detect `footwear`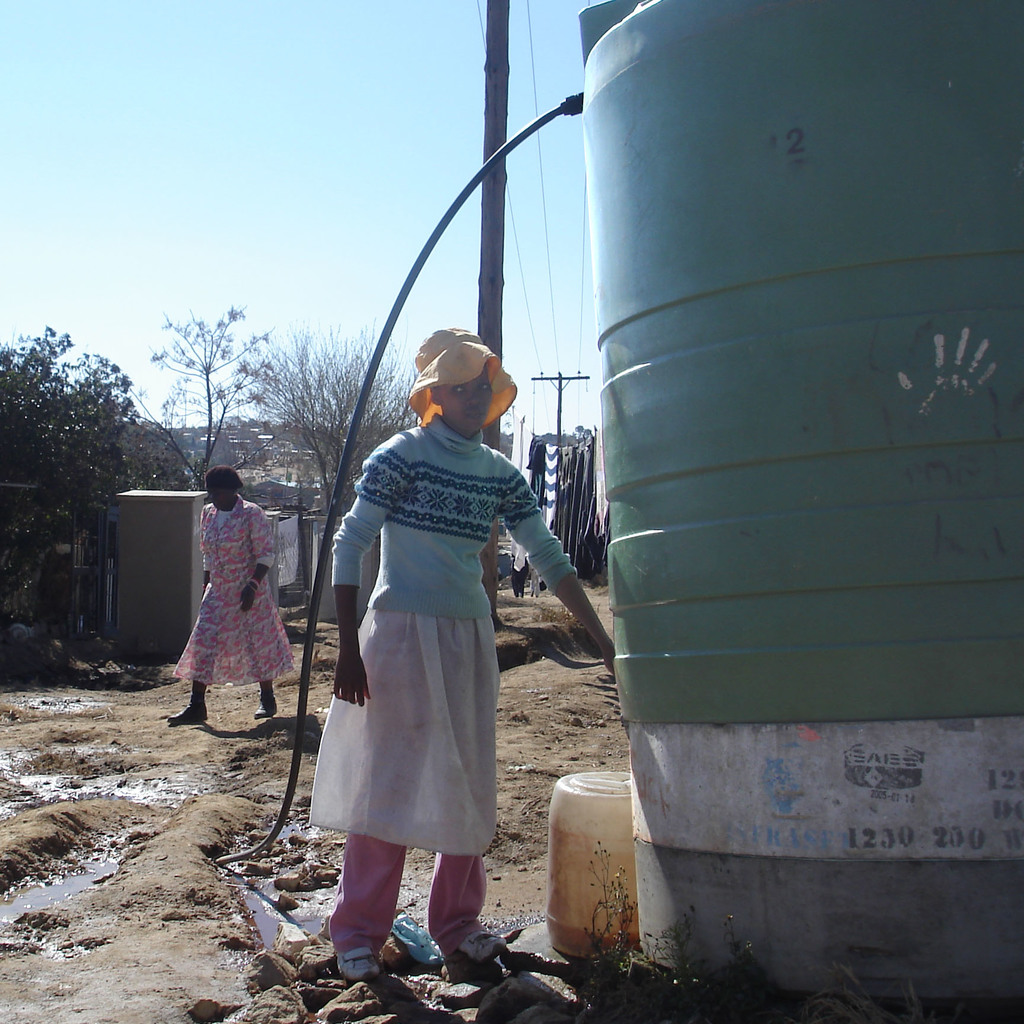
l=444, t=927, r=505, b=963
